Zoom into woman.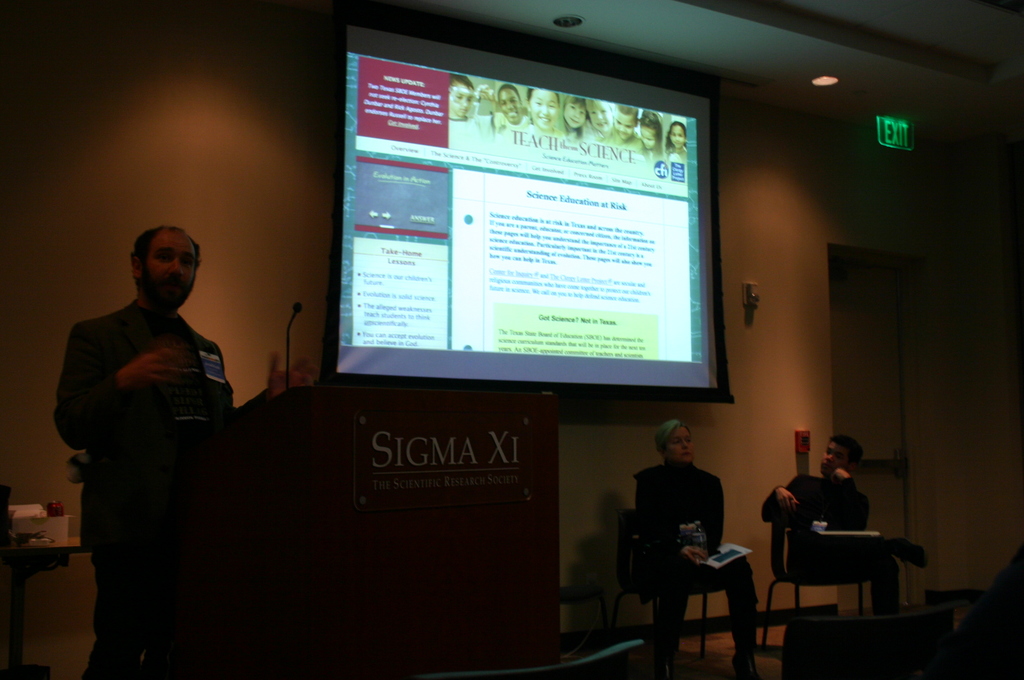
Zoom target: (x1=624, y1=421, x2=749, y2=679).
